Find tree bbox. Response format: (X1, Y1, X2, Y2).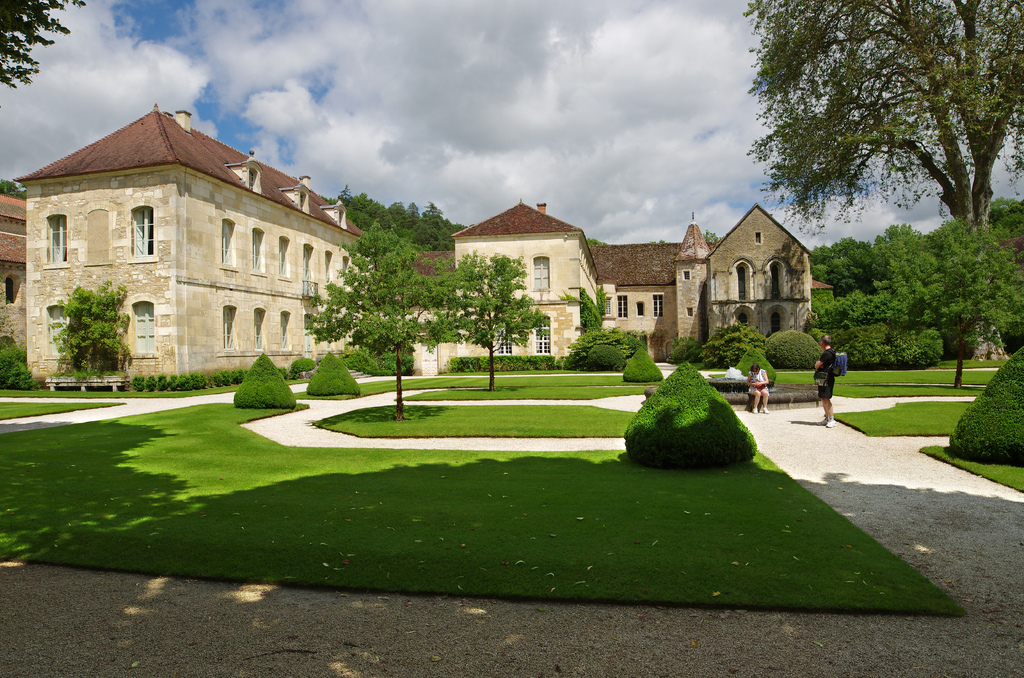
(742, 0, 1023, 229).
